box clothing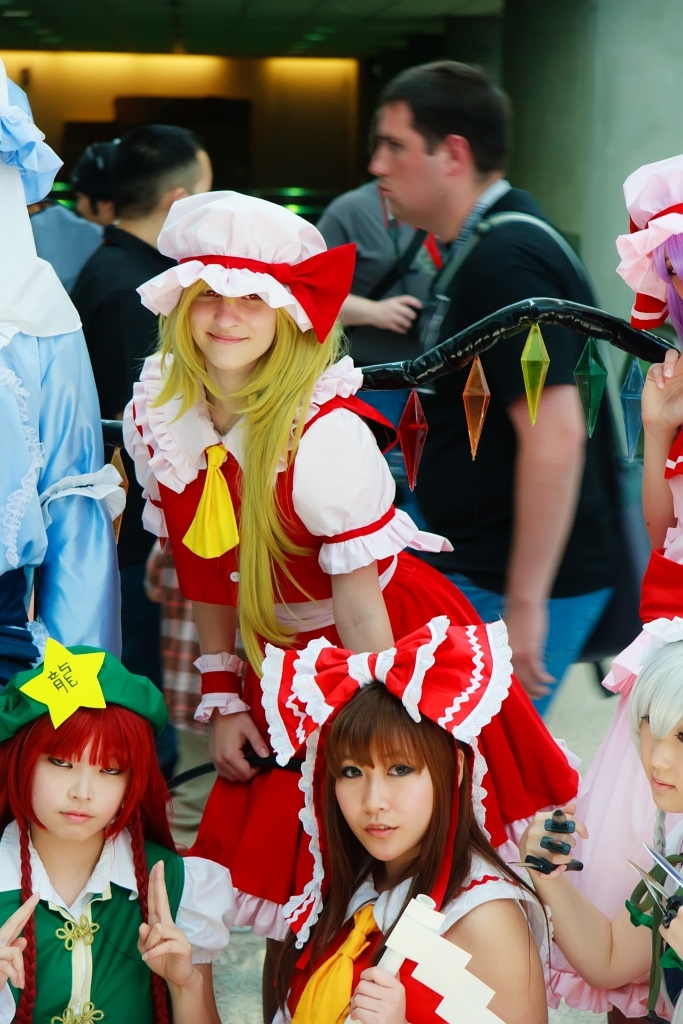
bbox=[0, 67, 127, 661]
